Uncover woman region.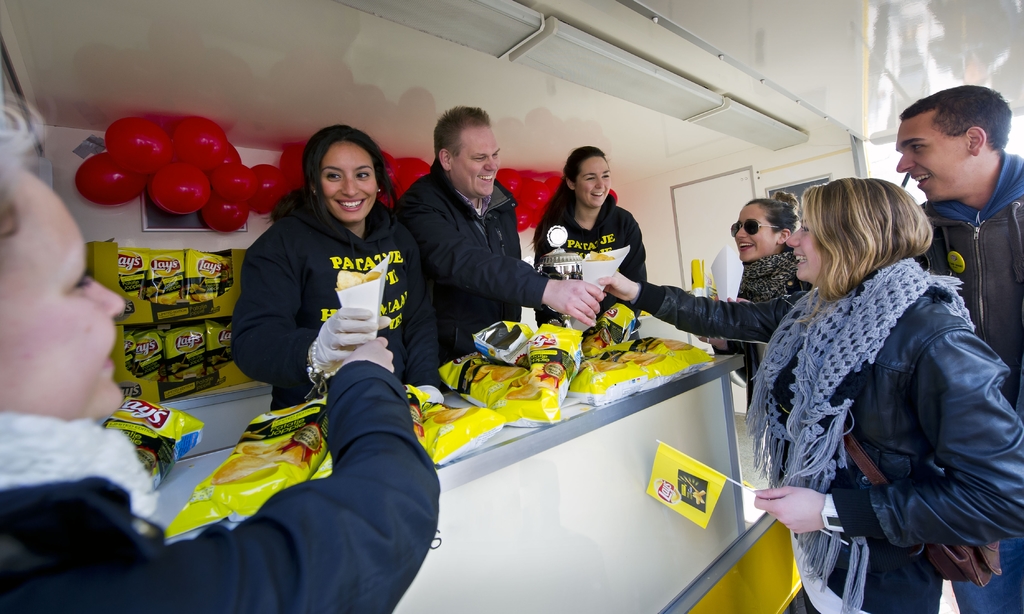
Uncovered: 598:187:836:392.
